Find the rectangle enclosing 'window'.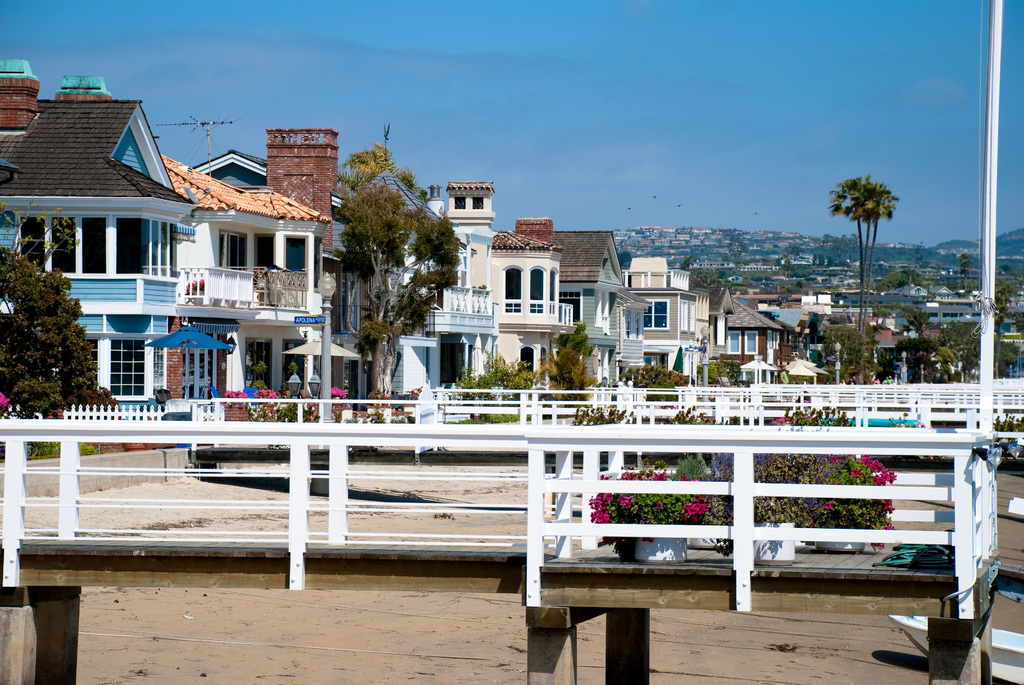
Rect(81, 219, 106, 274).
